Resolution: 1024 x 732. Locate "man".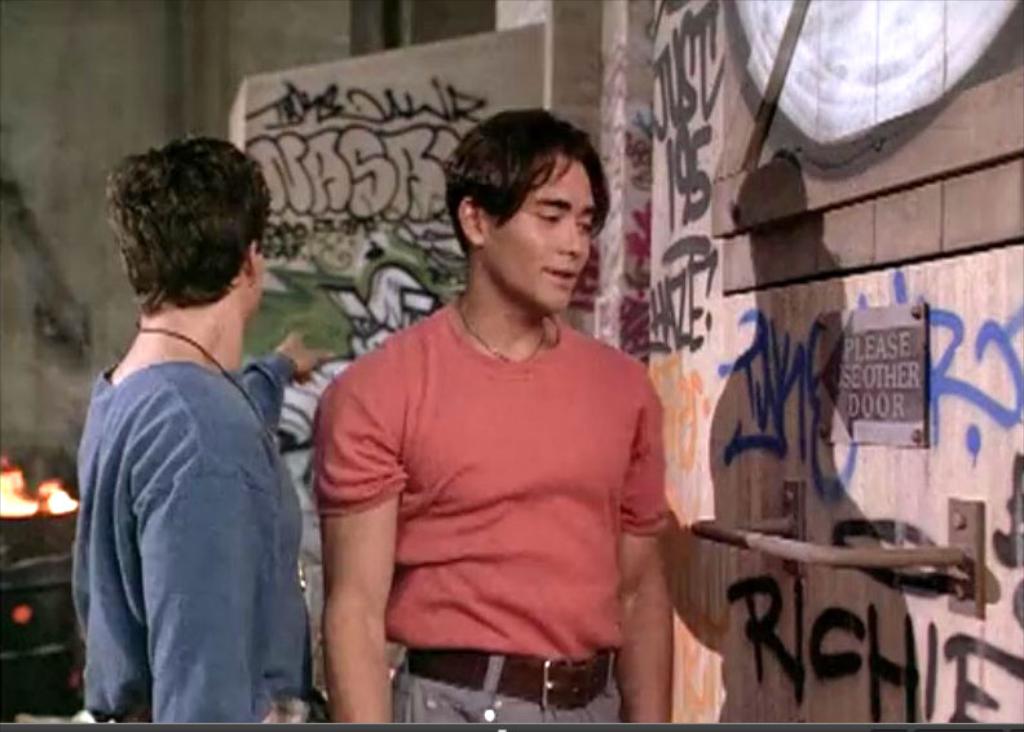
[left=303, top=107, right=681, bottom=731].
